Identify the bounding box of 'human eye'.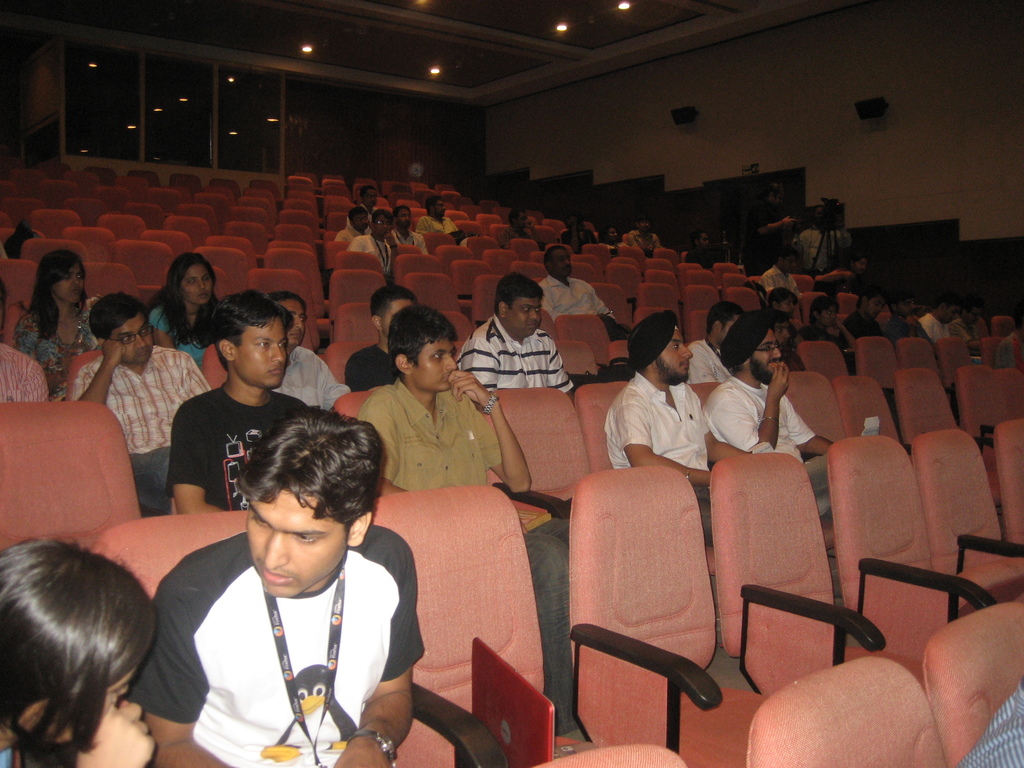
locate(276, 340, 285, 349).
